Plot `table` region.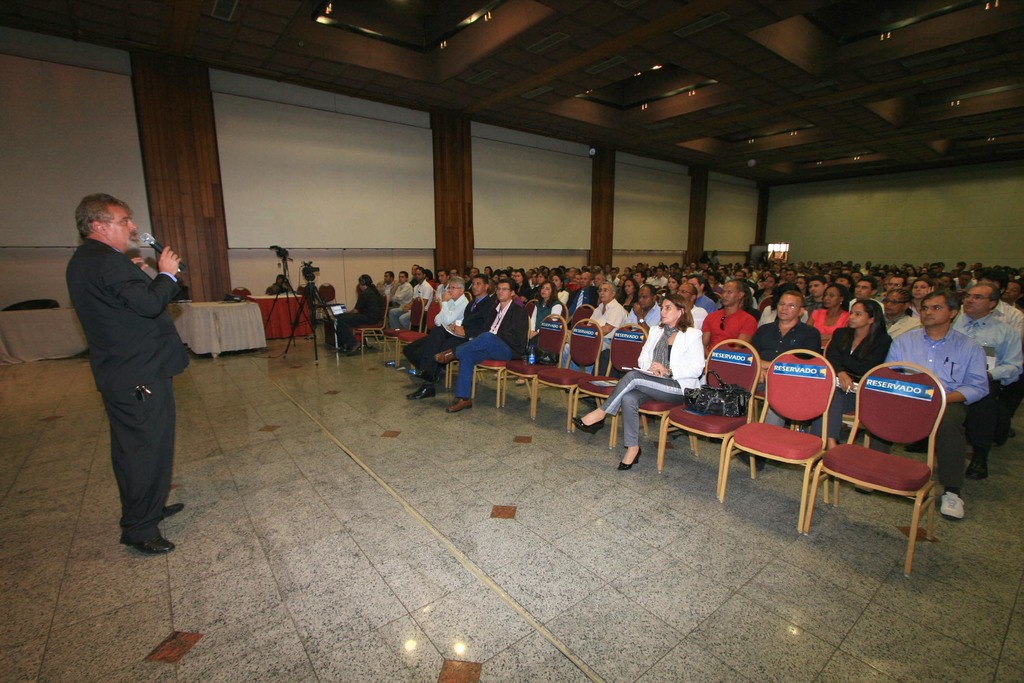
Plotted at bbox(0, 292, 271, 354).
